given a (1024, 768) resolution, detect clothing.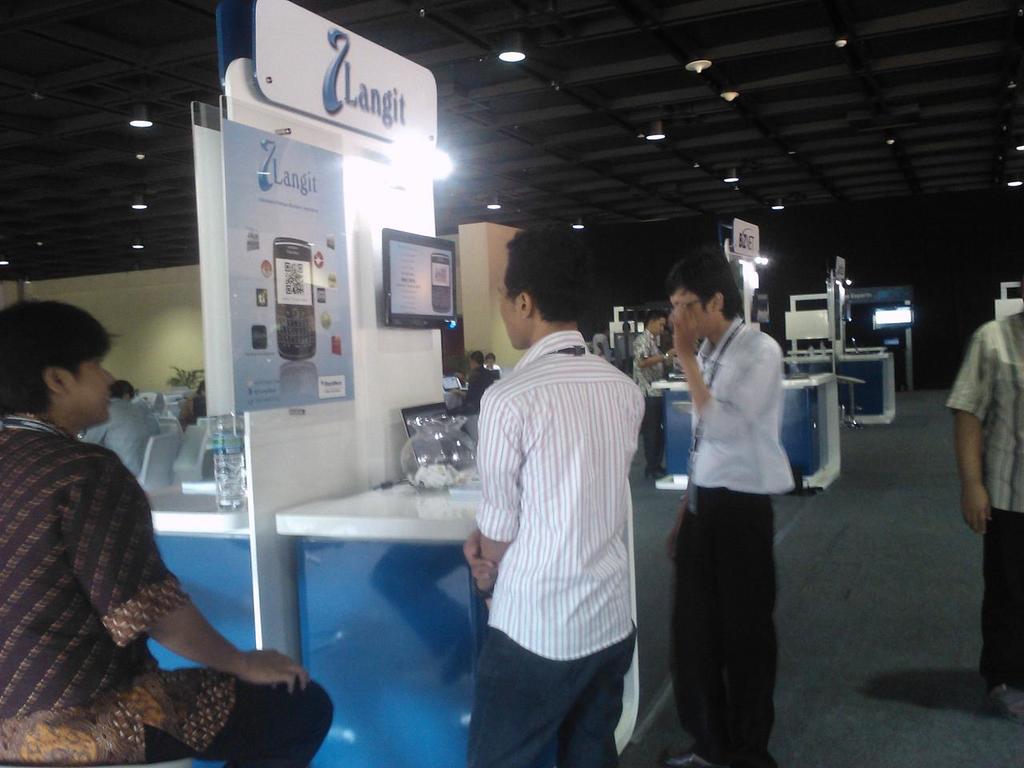
(x1=466, y1=366, x2=494, y2=411).
